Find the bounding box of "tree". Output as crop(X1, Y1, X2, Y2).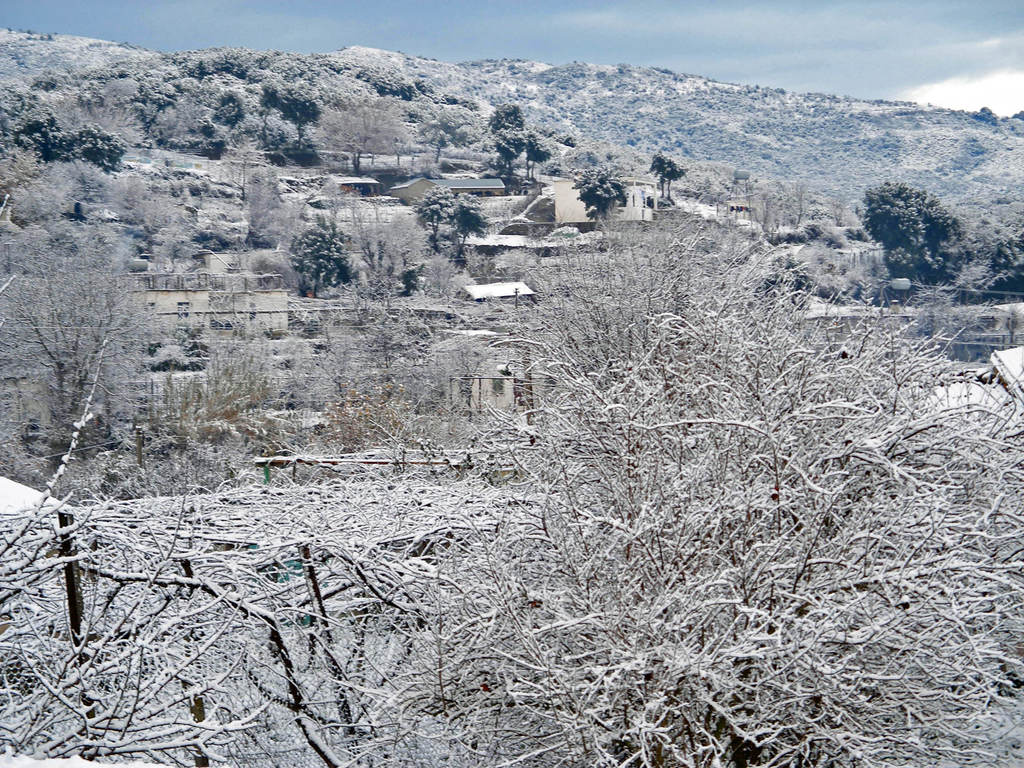
crop(575, 167, 627, 233).
